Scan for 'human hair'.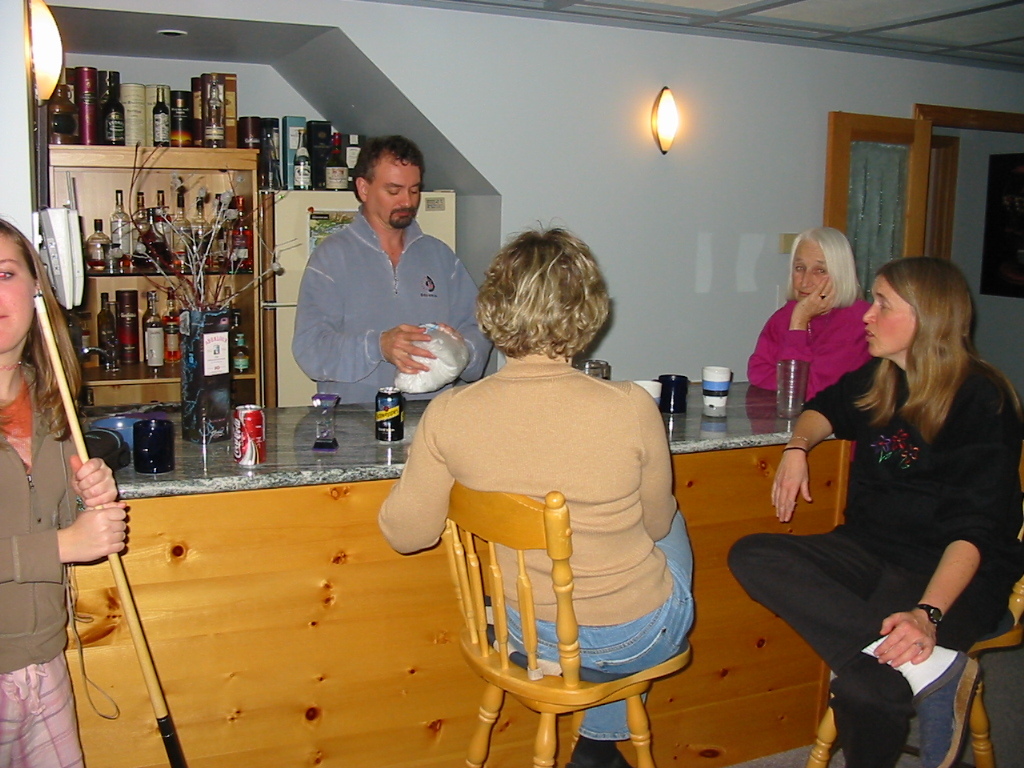
Scan result: region(0, 214, 83, 443).
